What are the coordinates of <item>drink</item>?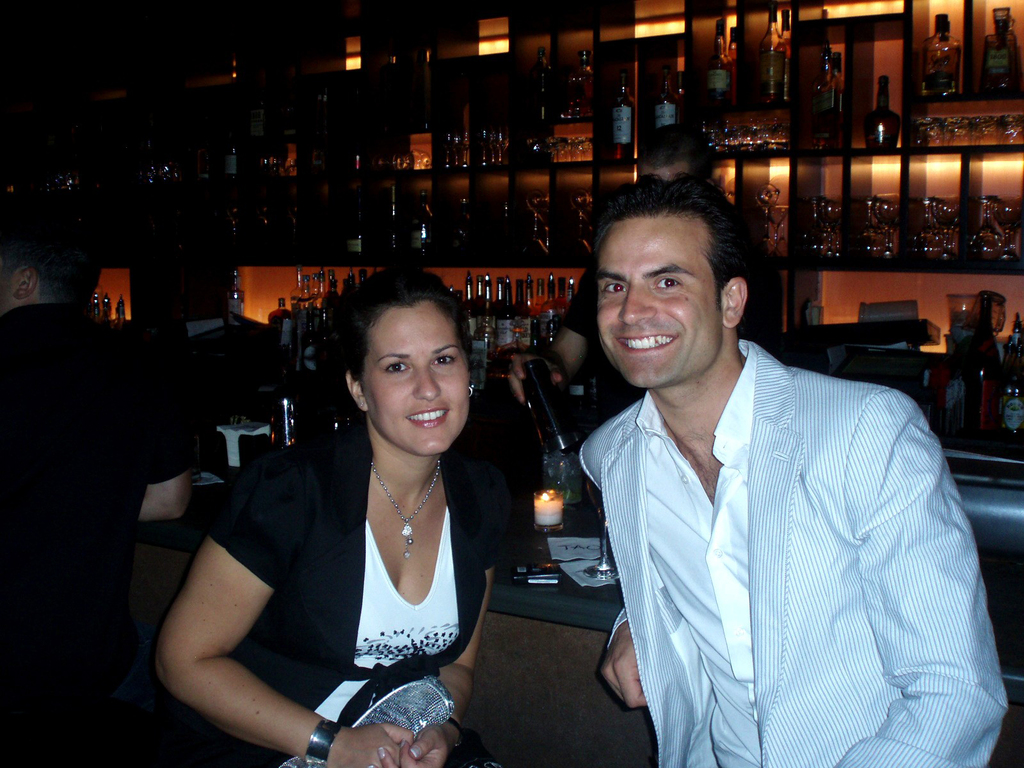
(x1=614, y1=74, x2=632, y2=161).
